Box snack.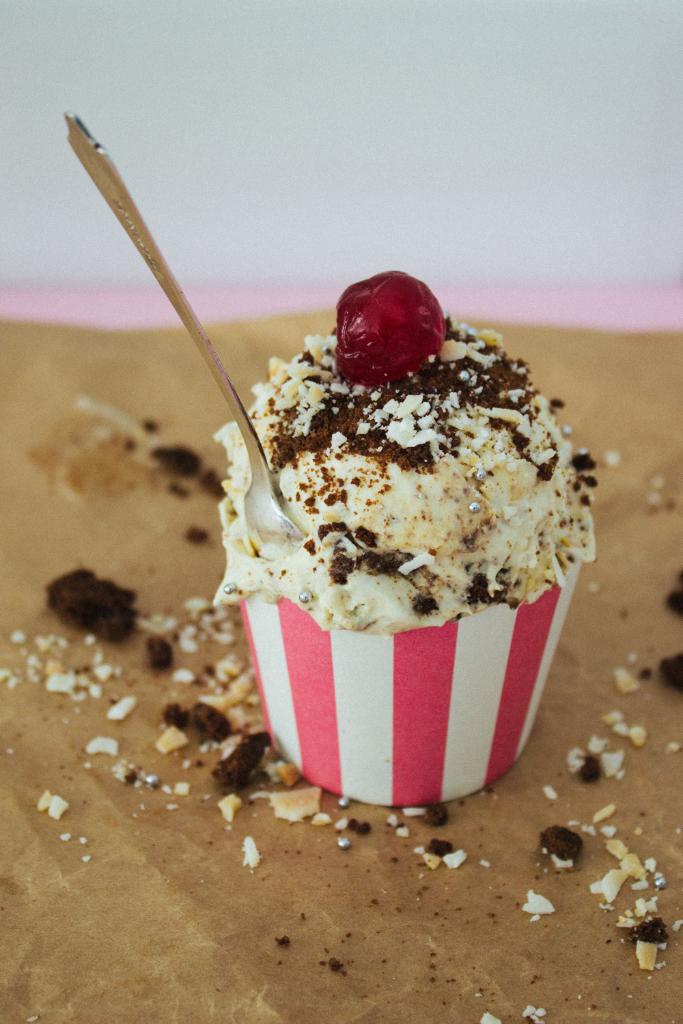
[left=209, top=294, right=591, bottom=724].
